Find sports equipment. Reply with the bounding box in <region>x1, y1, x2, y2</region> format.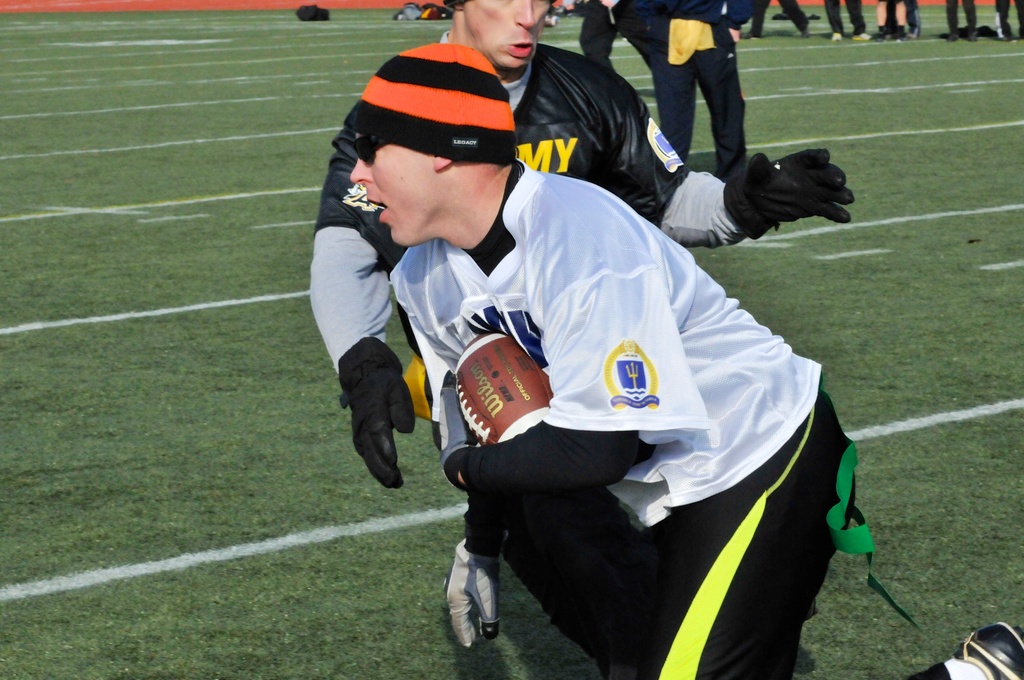
<region>339, 336, 414, 500</region>.
